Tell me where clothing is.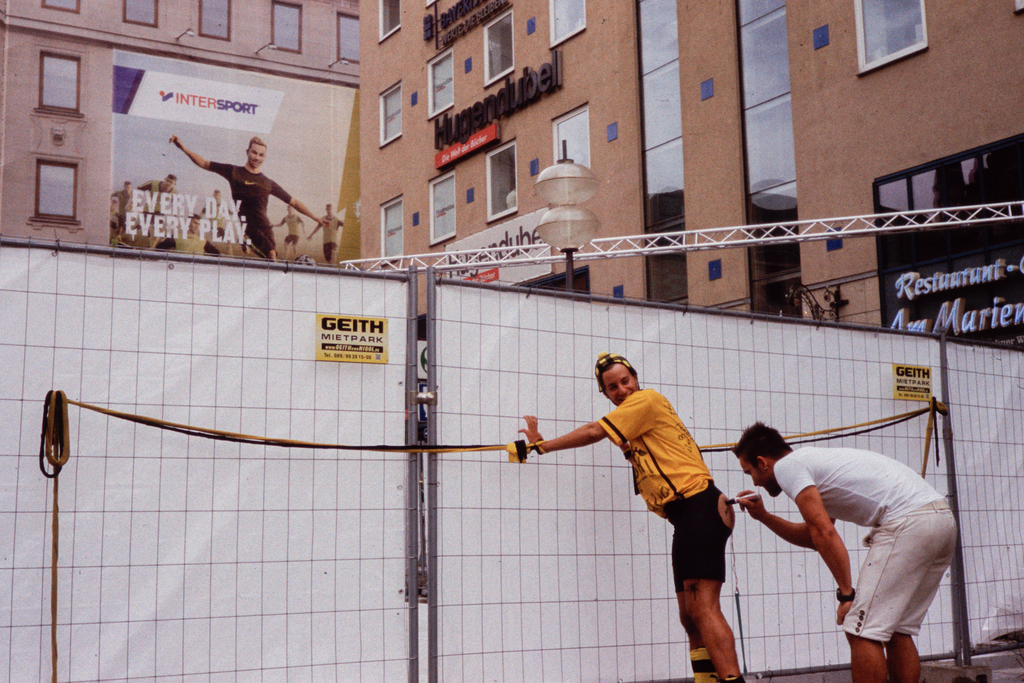
clothing is at (775,445,961,643).
